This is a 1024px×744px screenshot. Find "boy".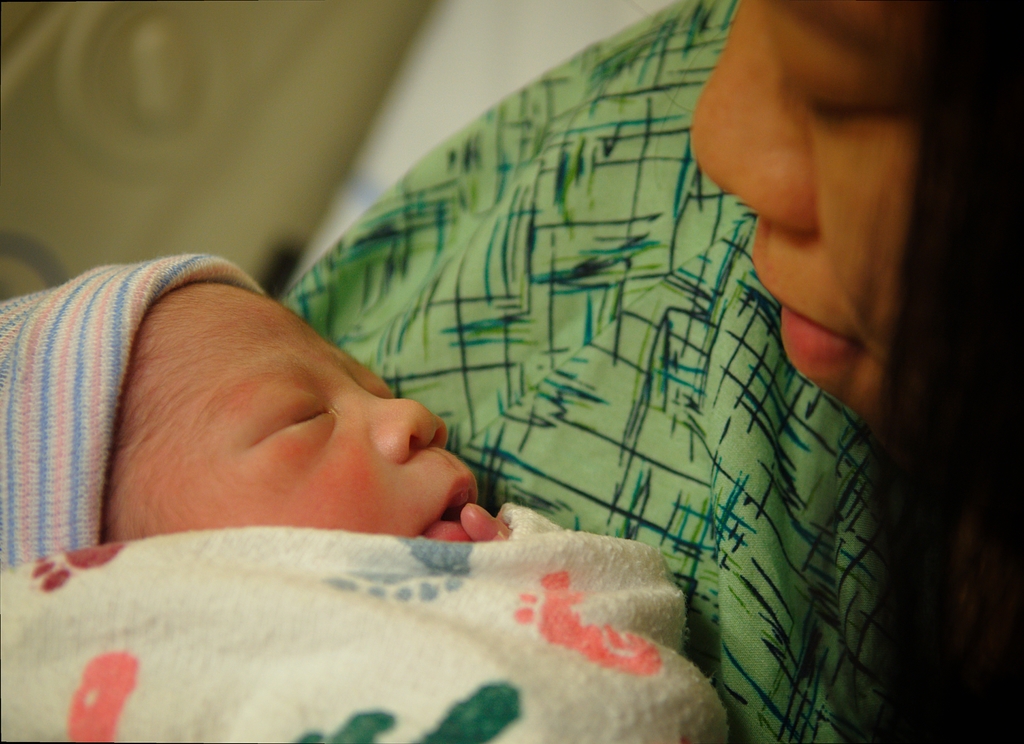
Bounding box: 0, 255, 734, 743.
